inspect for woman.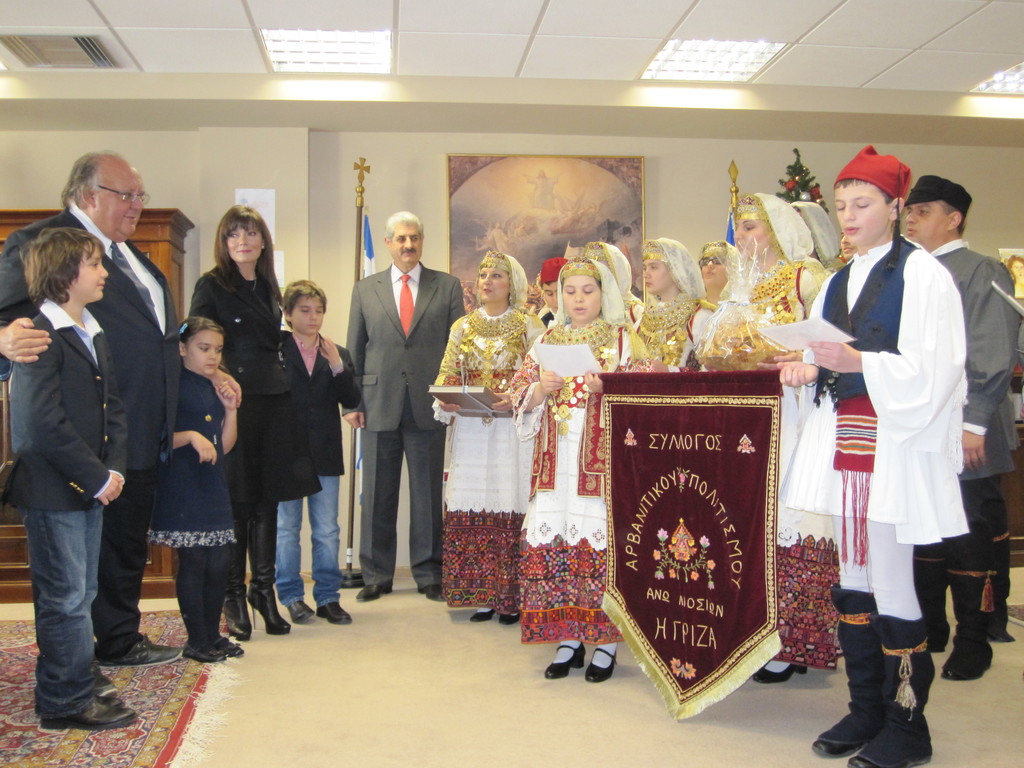
Inspection: 691 216 819 368.
